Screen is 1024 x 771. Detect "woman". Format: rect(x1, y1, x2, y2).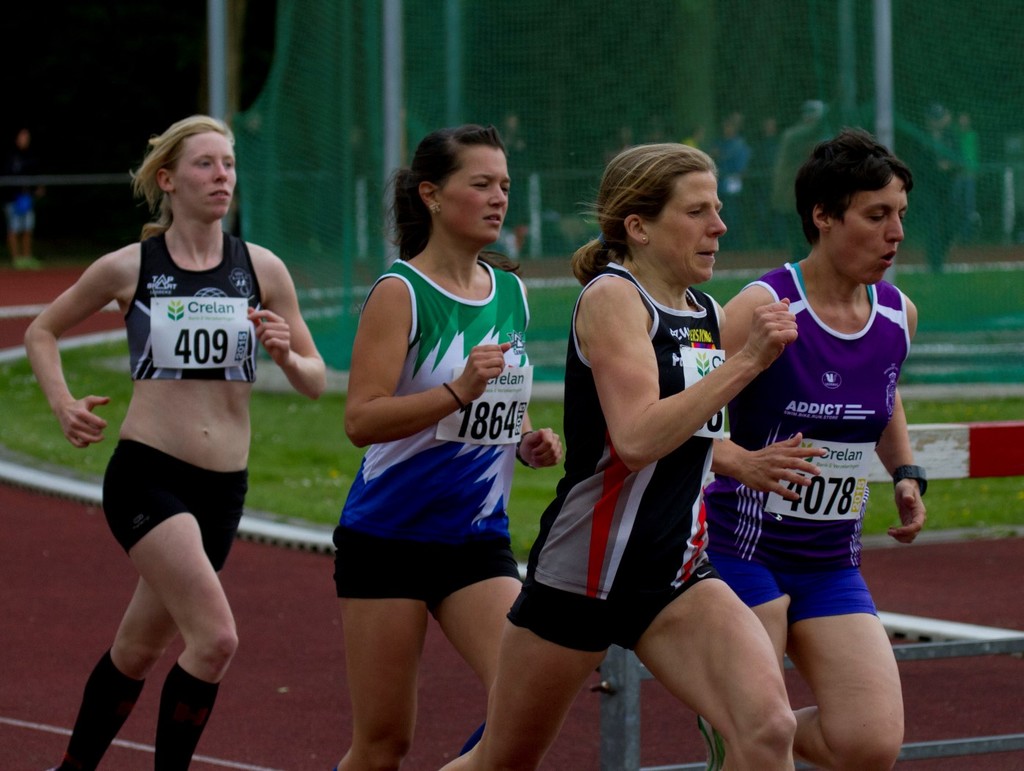
rect(440, 143, 799, 770).
